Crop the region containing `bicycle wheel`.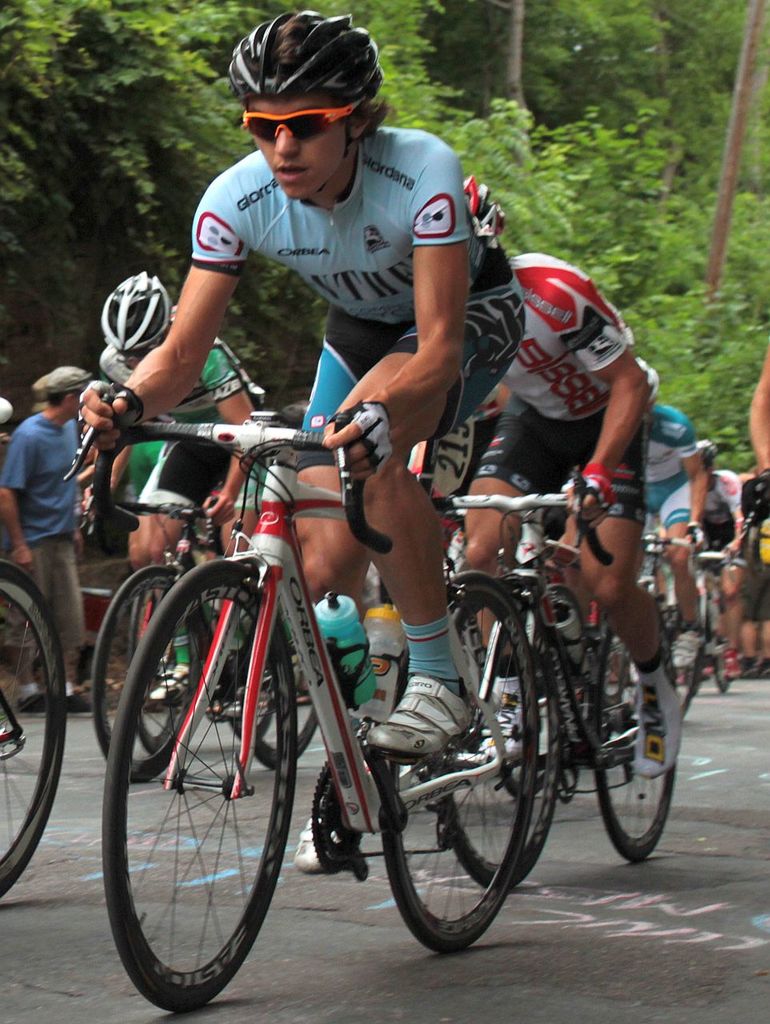
Crop region: box=[0, 563, 66, 894].
